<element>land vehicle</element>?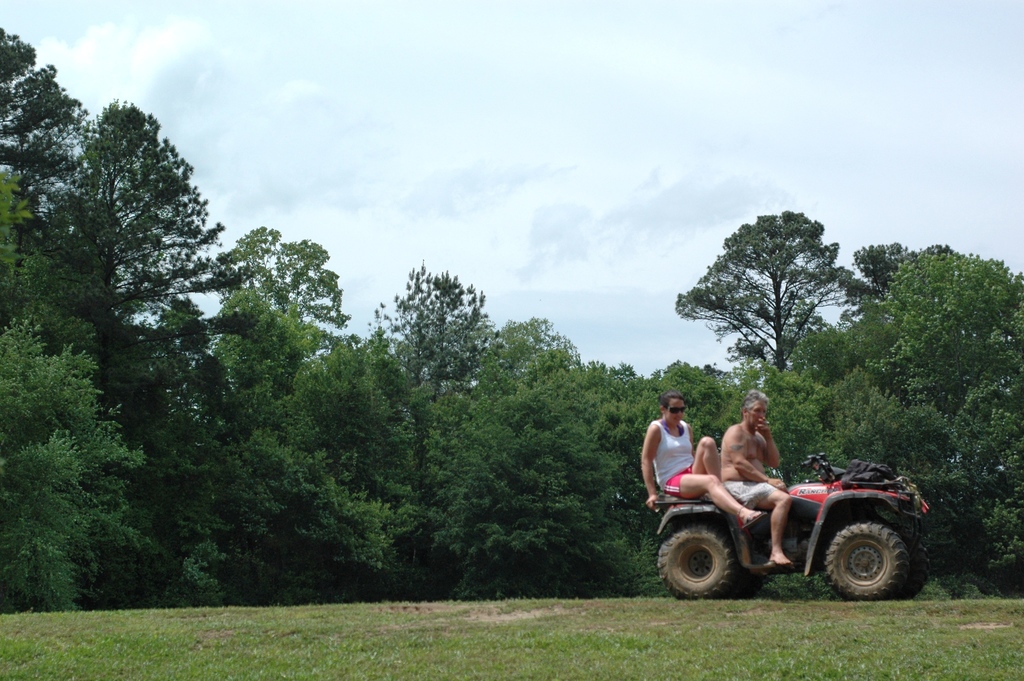
(657,453,931,598)
